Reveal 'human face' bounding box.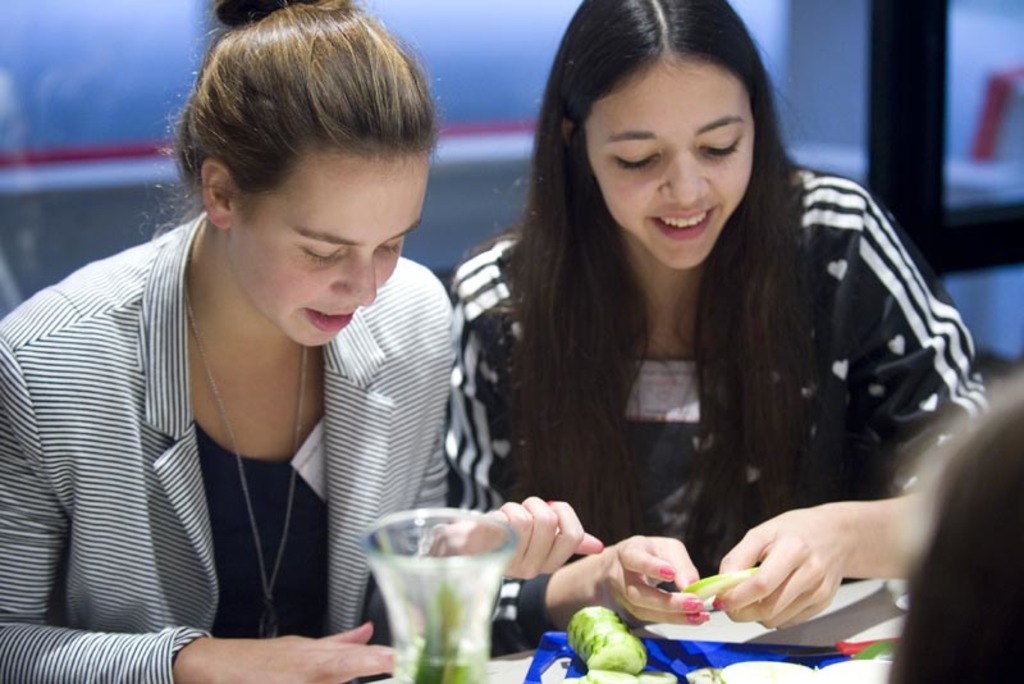
Revealed: 227, 158, 429, 346.
